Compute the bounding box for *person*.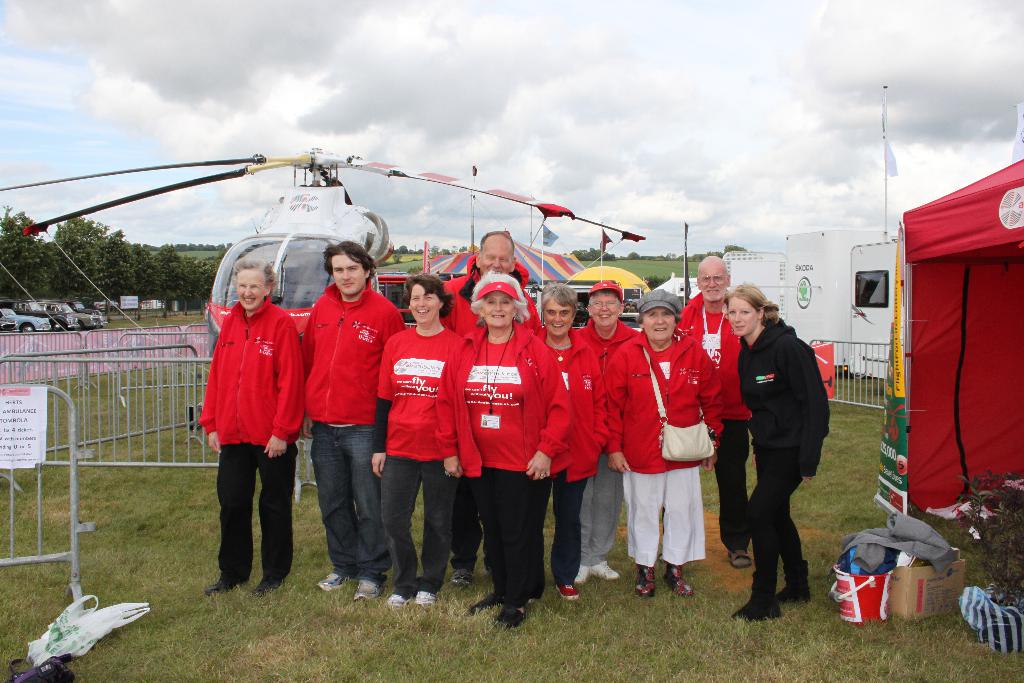
[x1=534, y1=281, x2=607, y2=609].
